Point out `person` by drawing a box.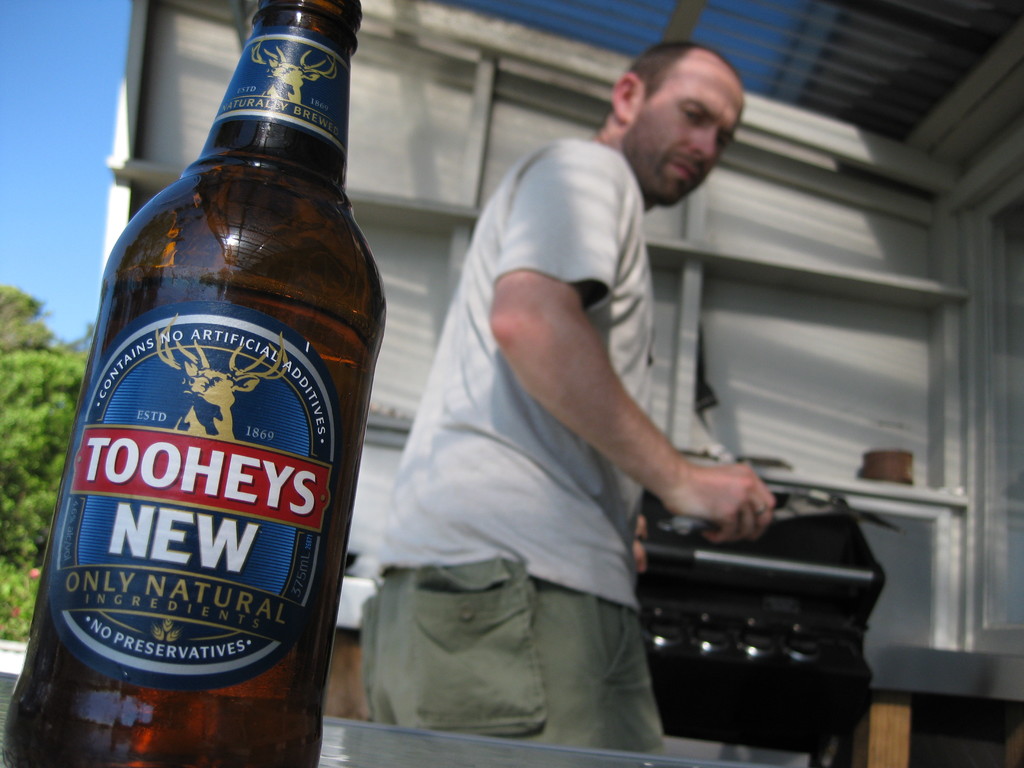
pyautogui.locateOnScreen(359, 42, 776, 753).
